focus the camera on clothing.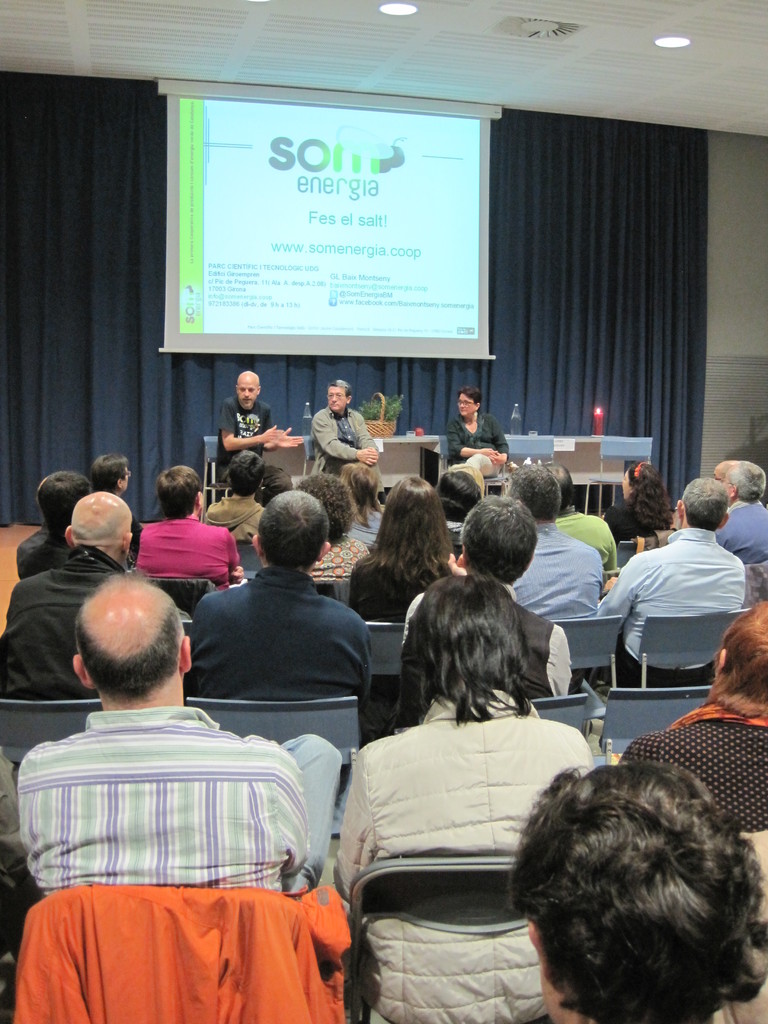
Focus region: detection(24, 712, 342, 889).
